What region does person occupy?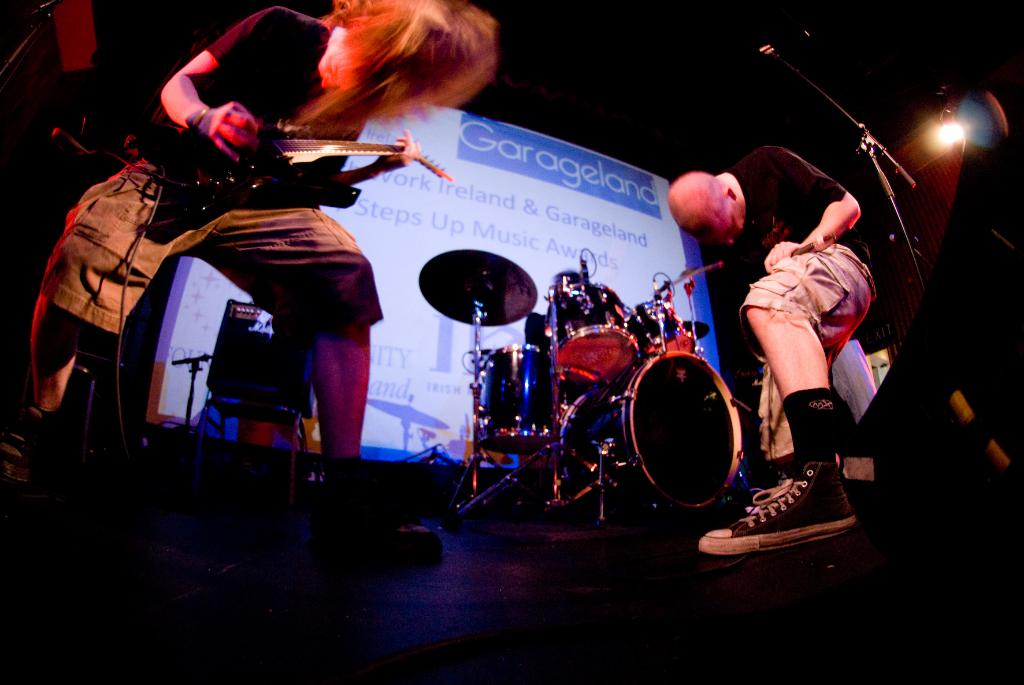
locate(700, 130, 872, 546).
